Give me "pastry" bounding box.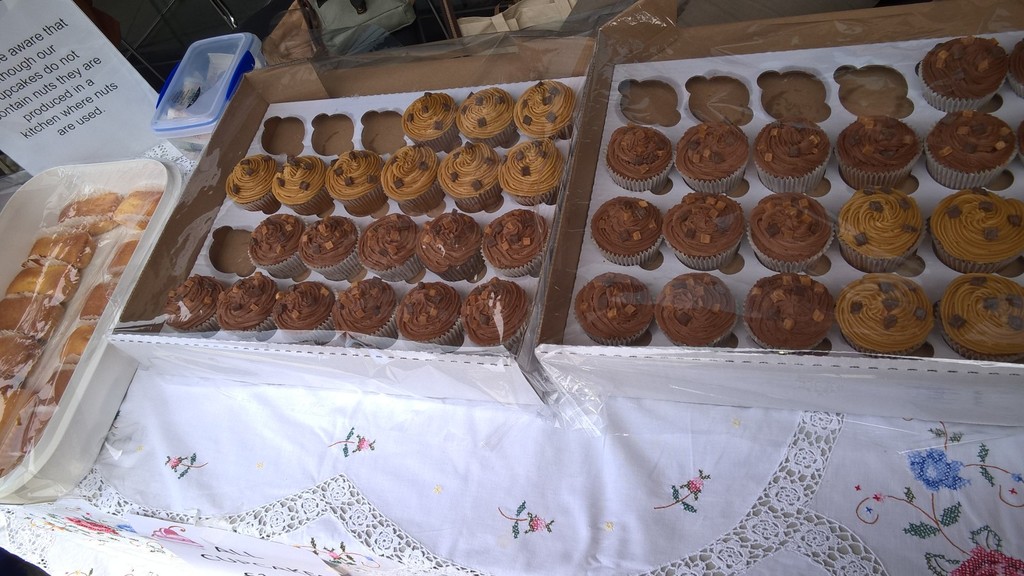
<box>837,111,922,193</box>.
